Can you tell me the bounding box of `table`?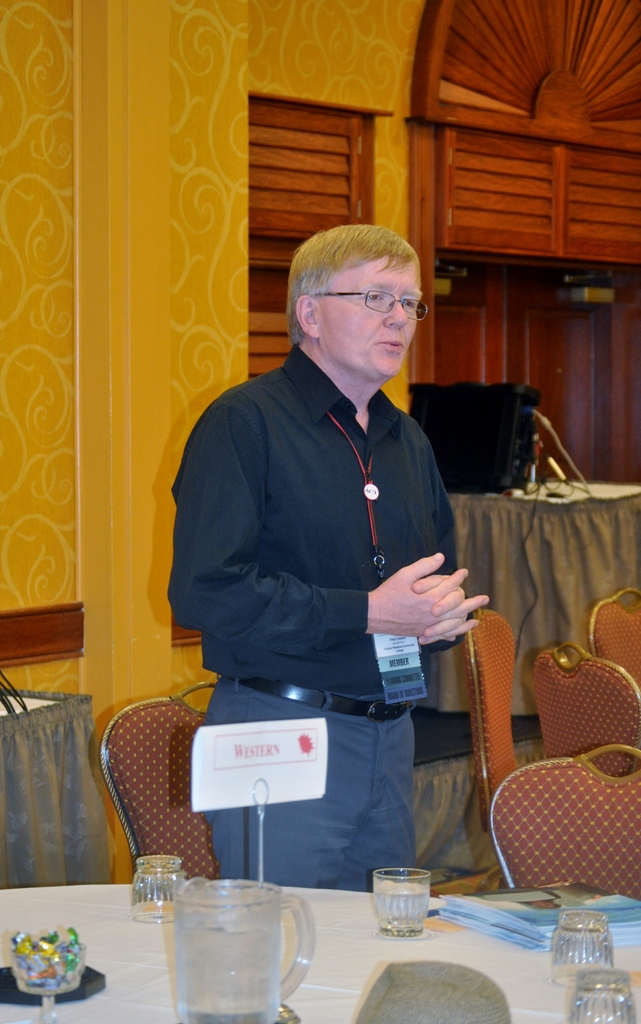
rect(0, 687, 112, 888).
